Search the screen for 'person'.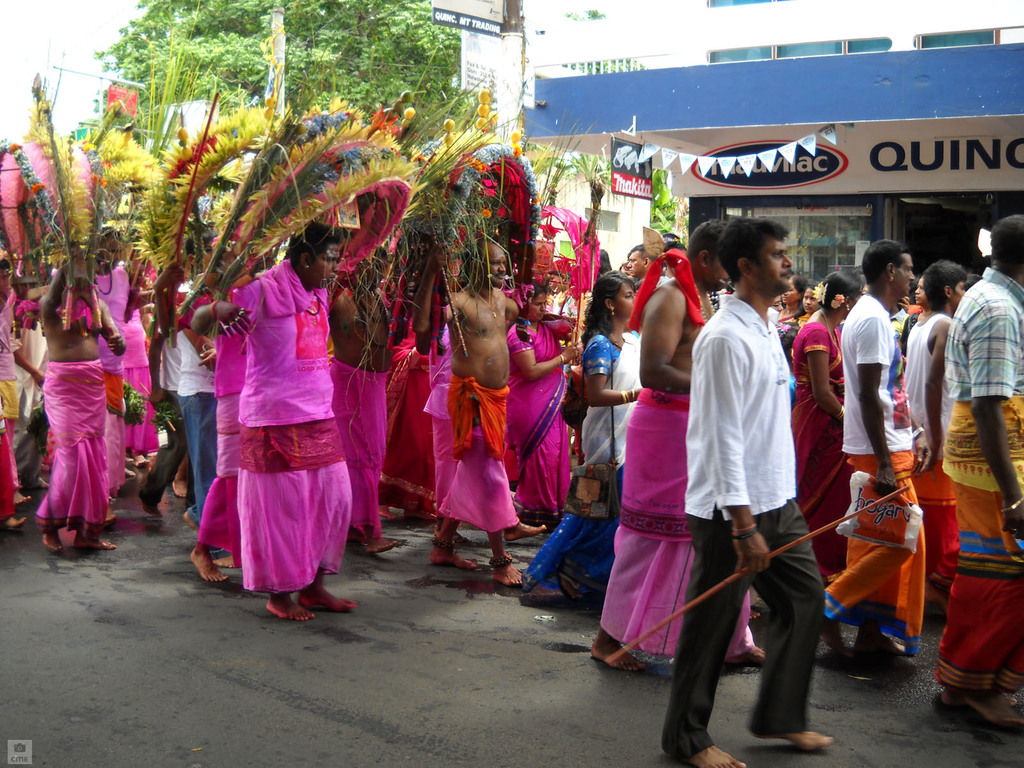
Found at [left=193, top=189, right=353, bottom=623].
